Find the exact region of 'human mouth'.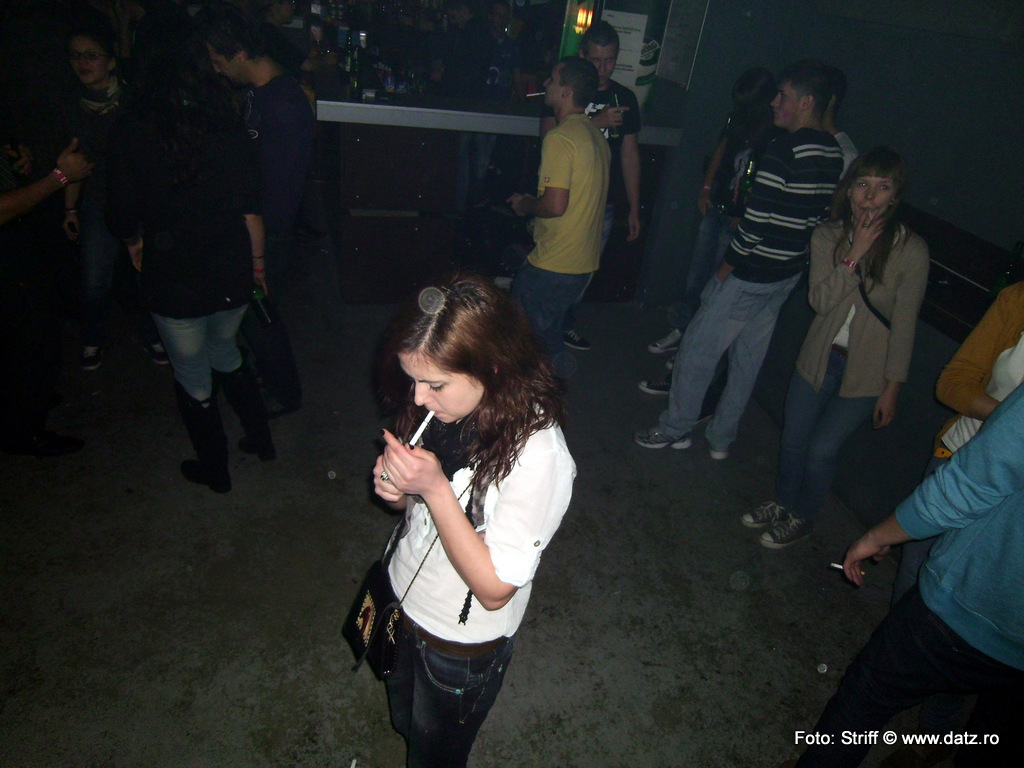
Exact region: 859/207/874/212.
